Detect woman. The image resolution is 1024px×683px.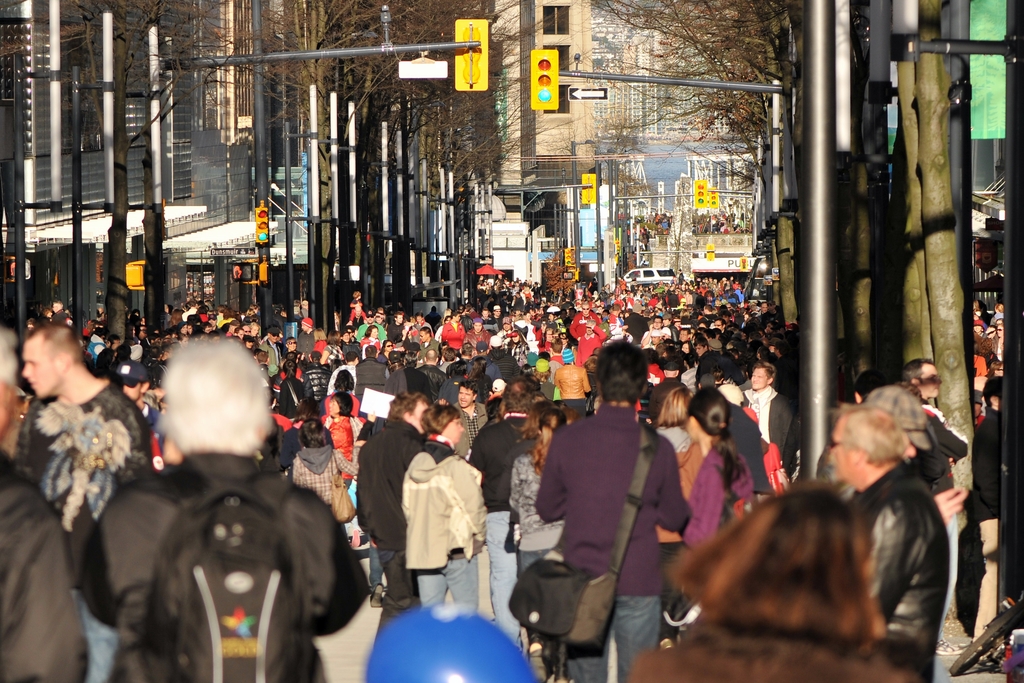
x1=324 y1=331 x2=344 y2=364.
